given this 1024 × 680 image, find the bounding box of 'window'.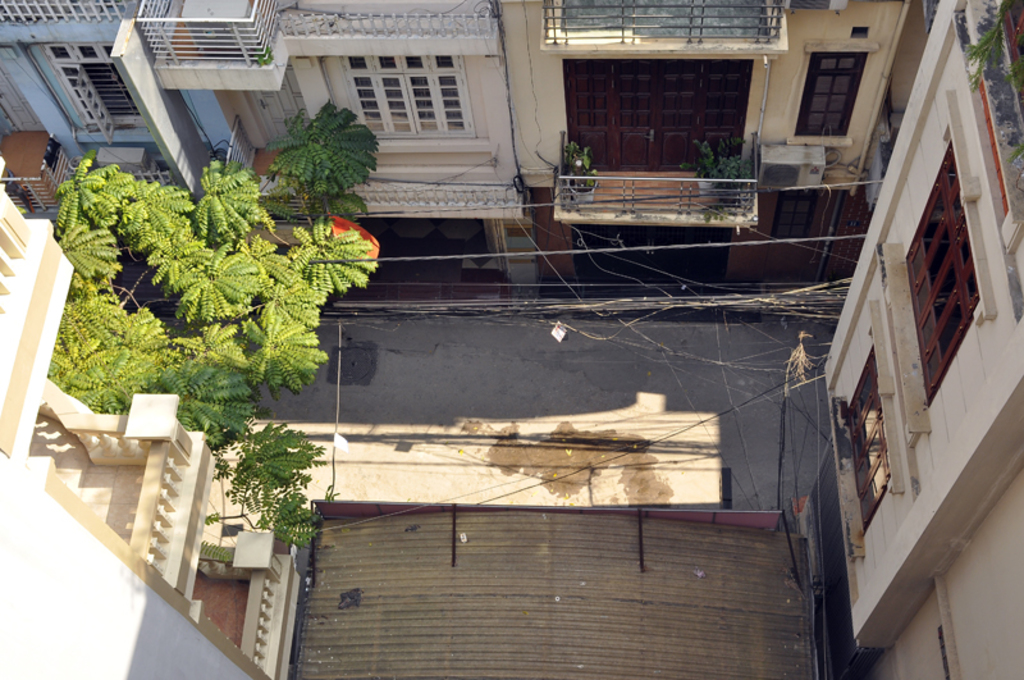
<bbox>838, 343, 908, 533</bbox>.
